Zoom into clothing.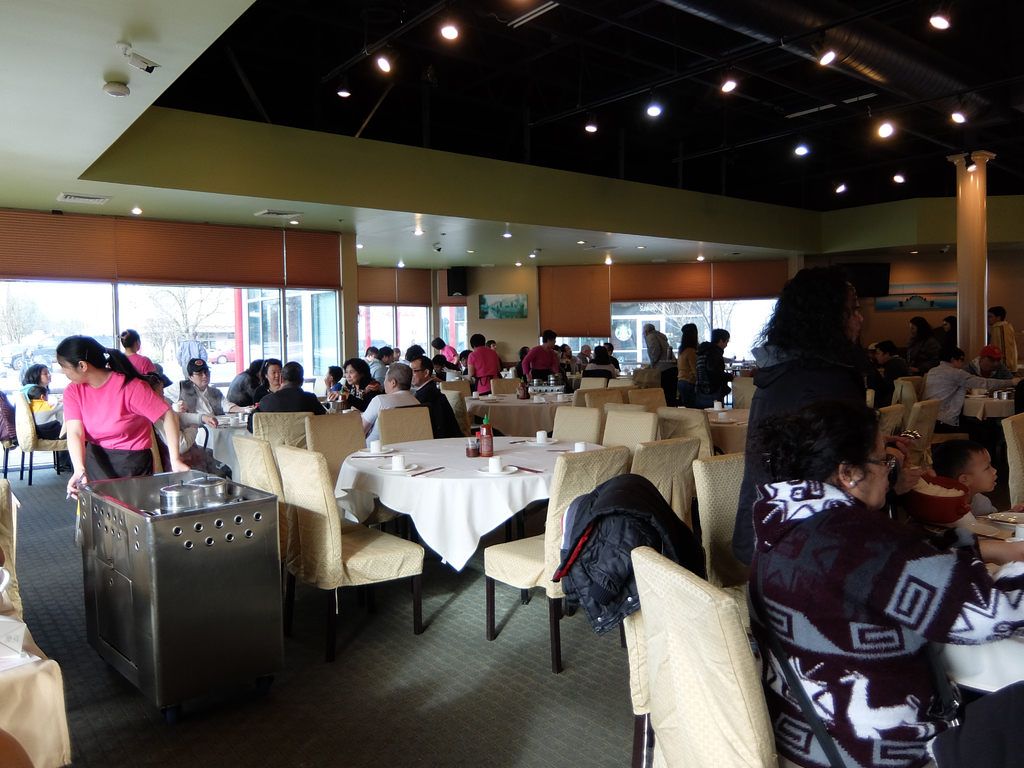
Zoom target: BBox(742, 474, 1023, 767).
